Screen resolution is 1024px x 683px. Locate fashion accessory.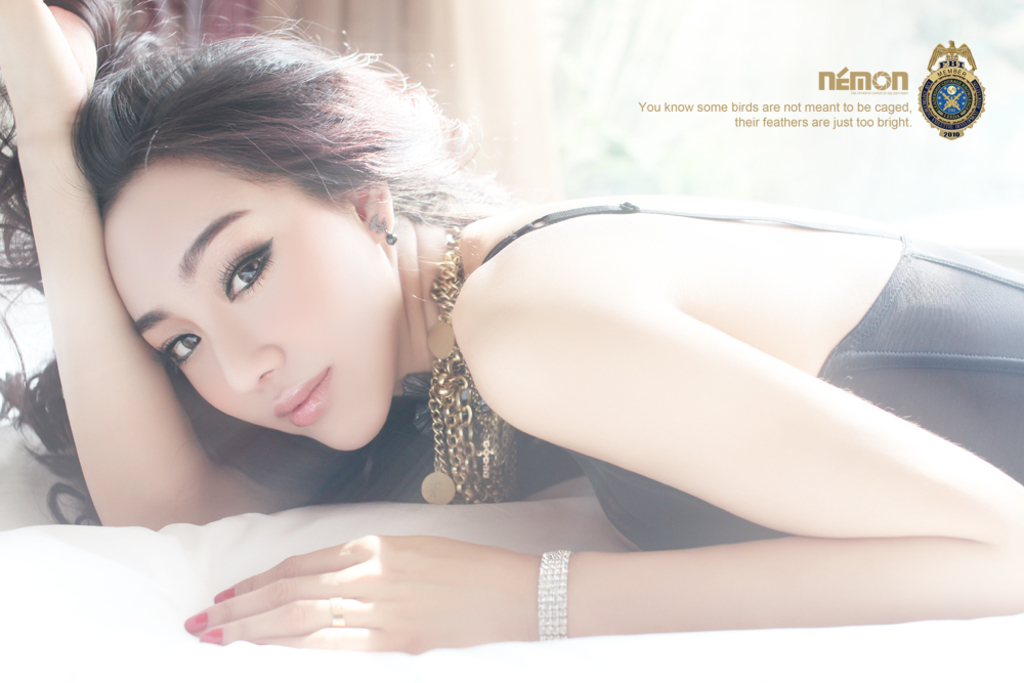
bbox=(419, 224, 528, 505).
